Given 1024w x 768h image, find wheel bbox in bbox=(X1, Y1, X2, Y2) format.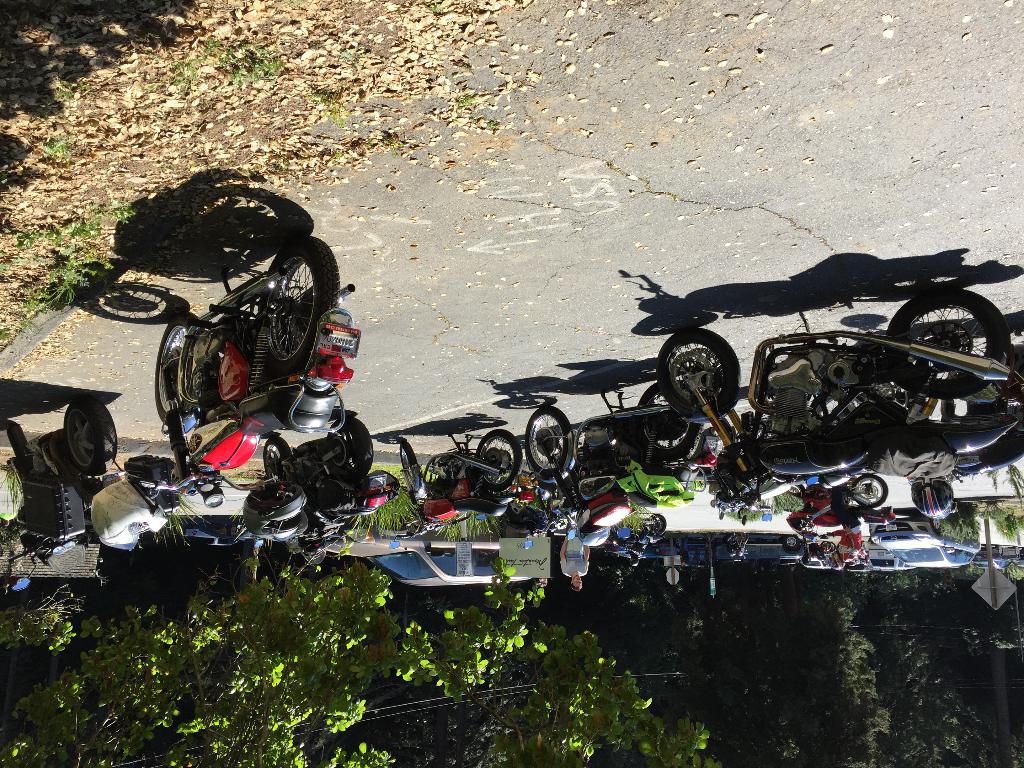
bbox=(509, 503, 523, 522).
